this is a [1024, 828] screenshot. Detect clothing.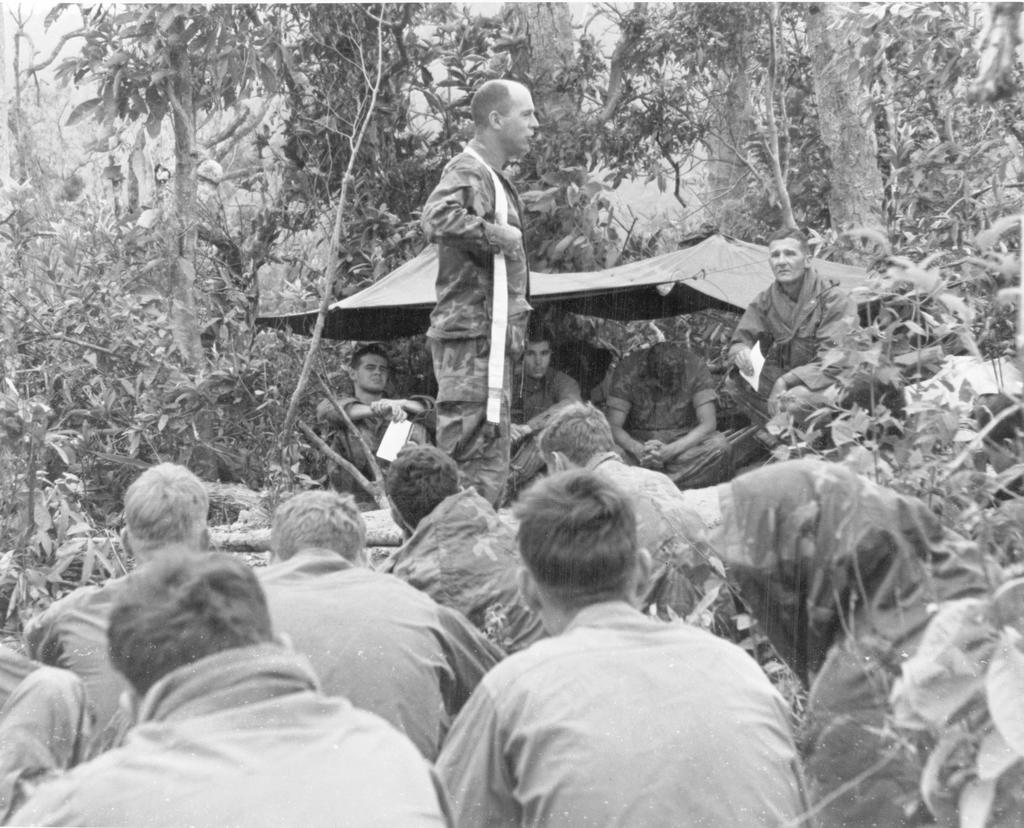
BBox(448, 569, 833, 820).
